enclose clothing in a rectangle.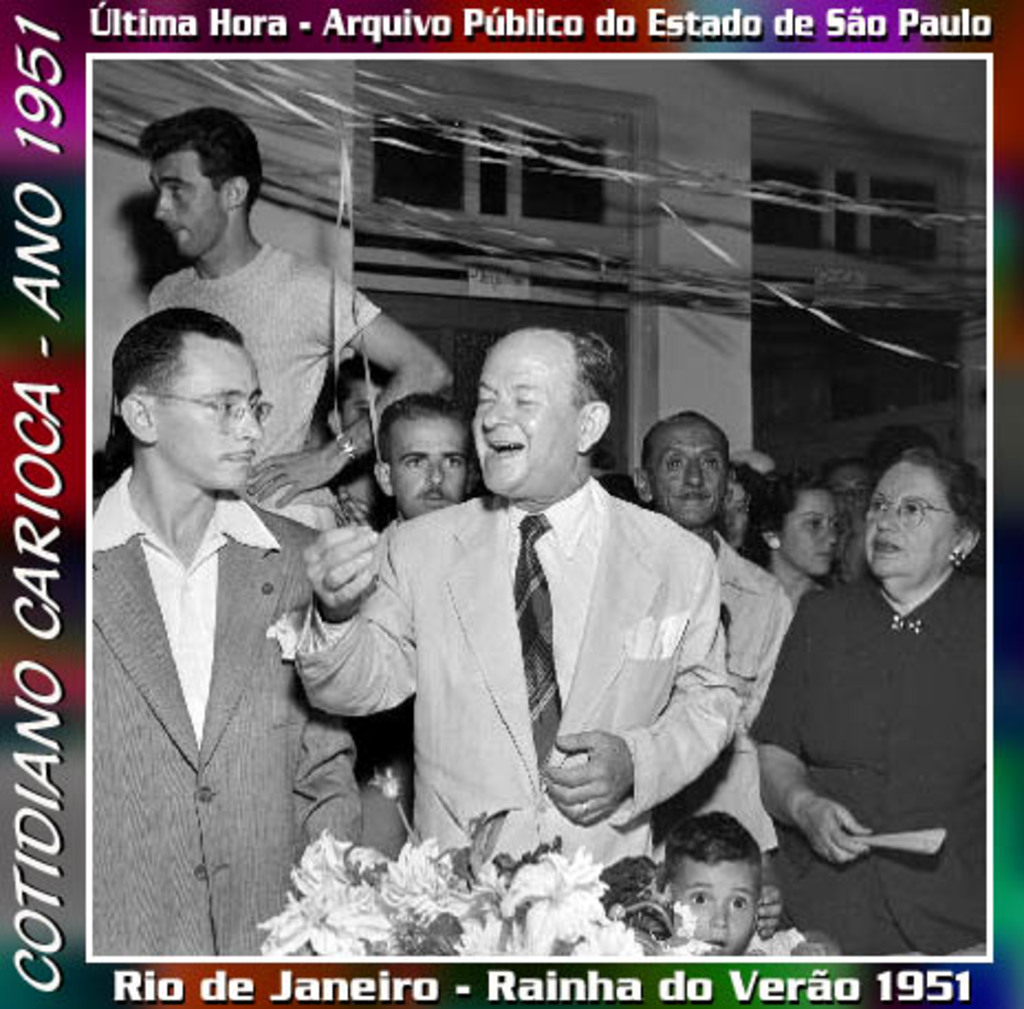
x1=676 y1=518 x2=791 y2=846.
